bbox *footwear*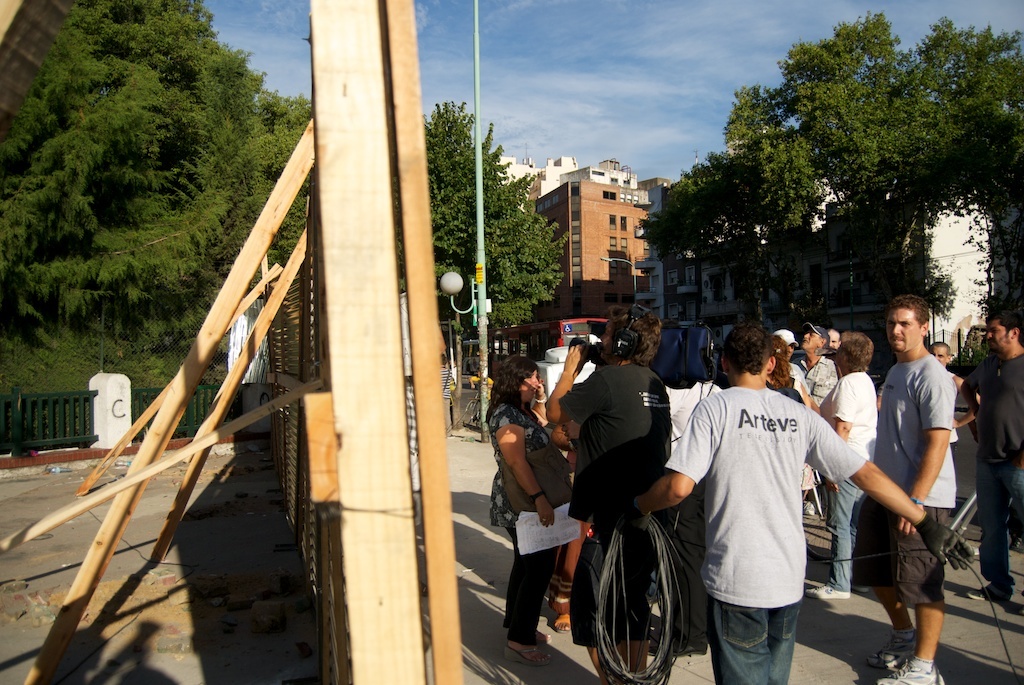
detection(647, 641, 700, 654)
